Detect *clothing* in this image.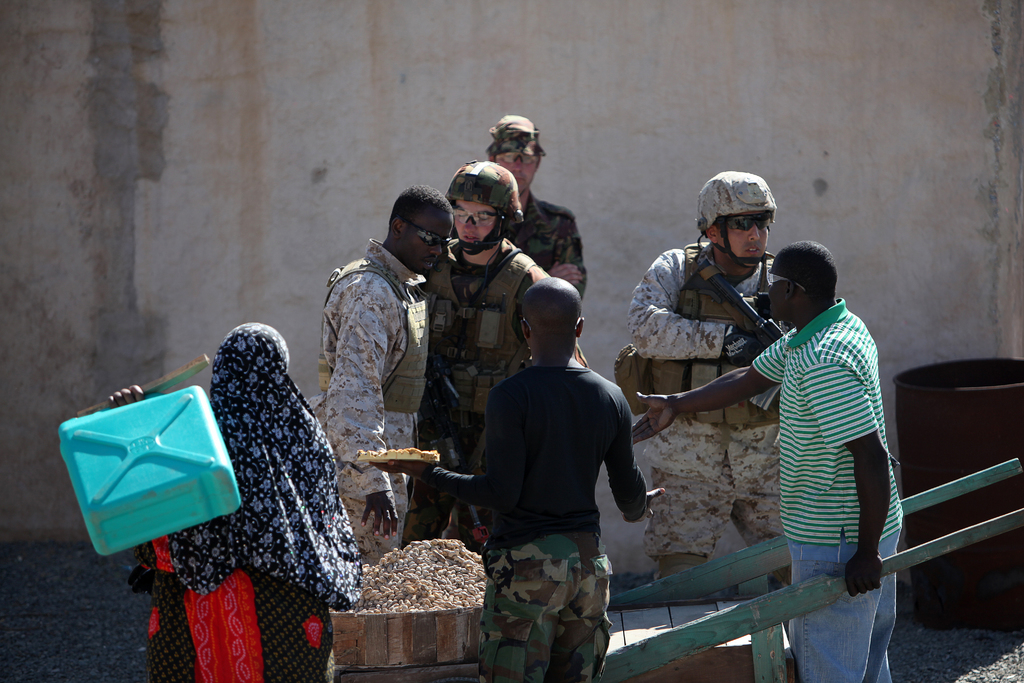
Detection: l=732, t=288, r=908, b=680.
